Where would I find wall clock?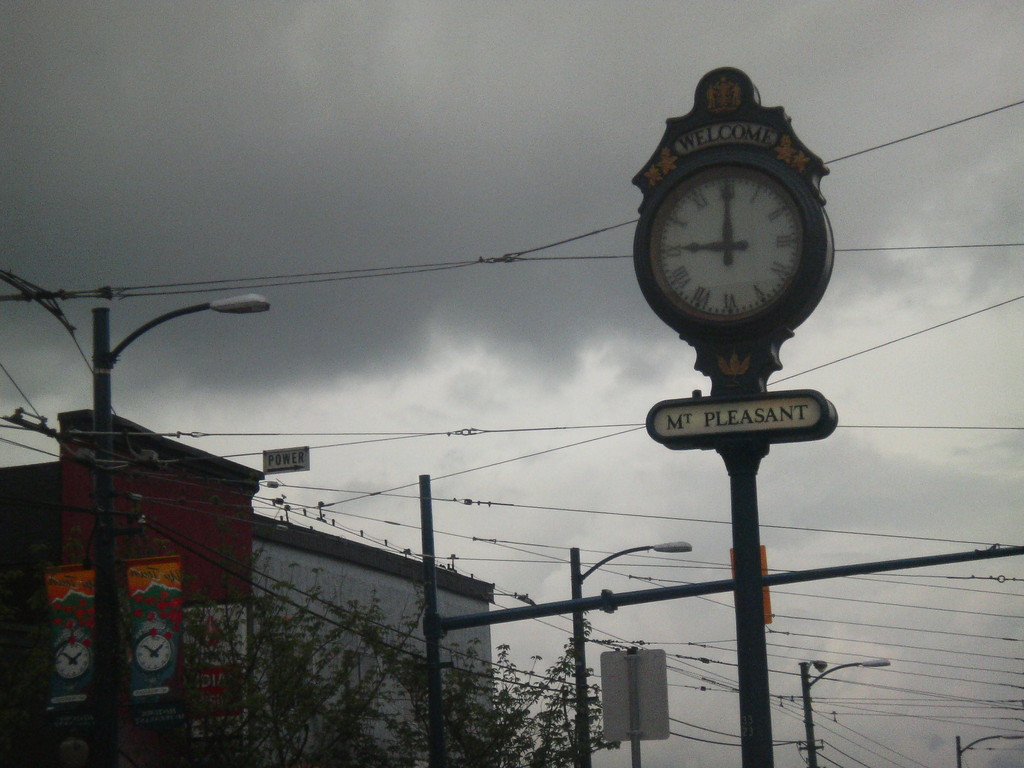
At 132:637:169:665.
